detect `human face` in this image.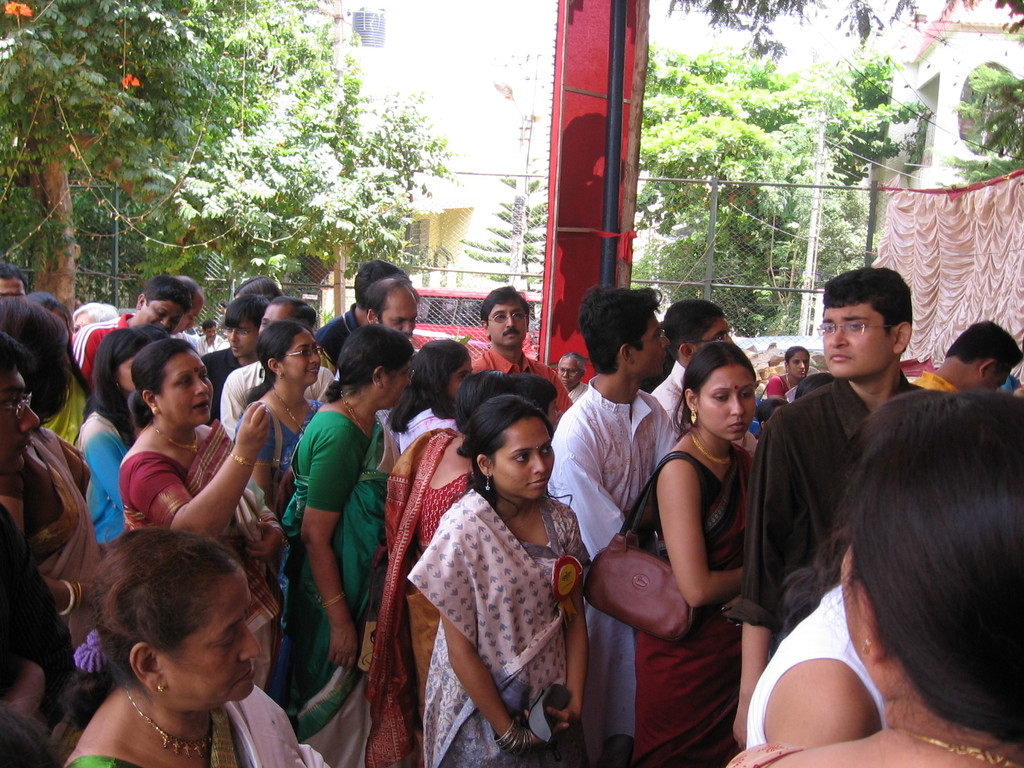
Detection: pyautogui.locateOnScreen(491, 298, 529, 348).
